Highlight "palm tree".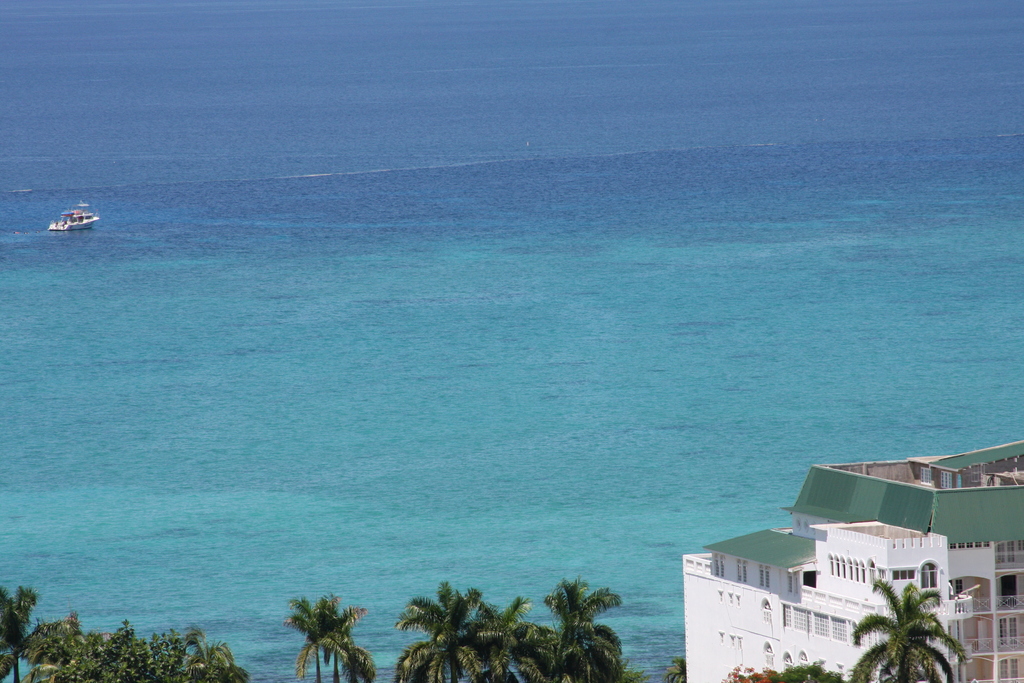
Highlighted region: 840 576 972 682.
